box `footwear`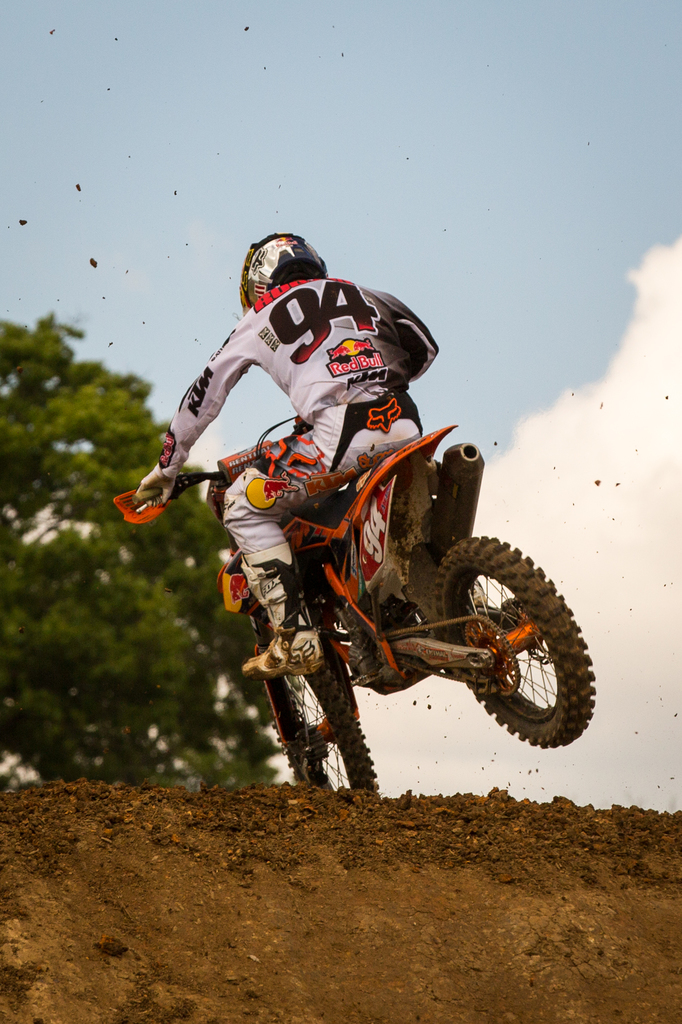
x1=239, y1=544, x2=327, y2=676
